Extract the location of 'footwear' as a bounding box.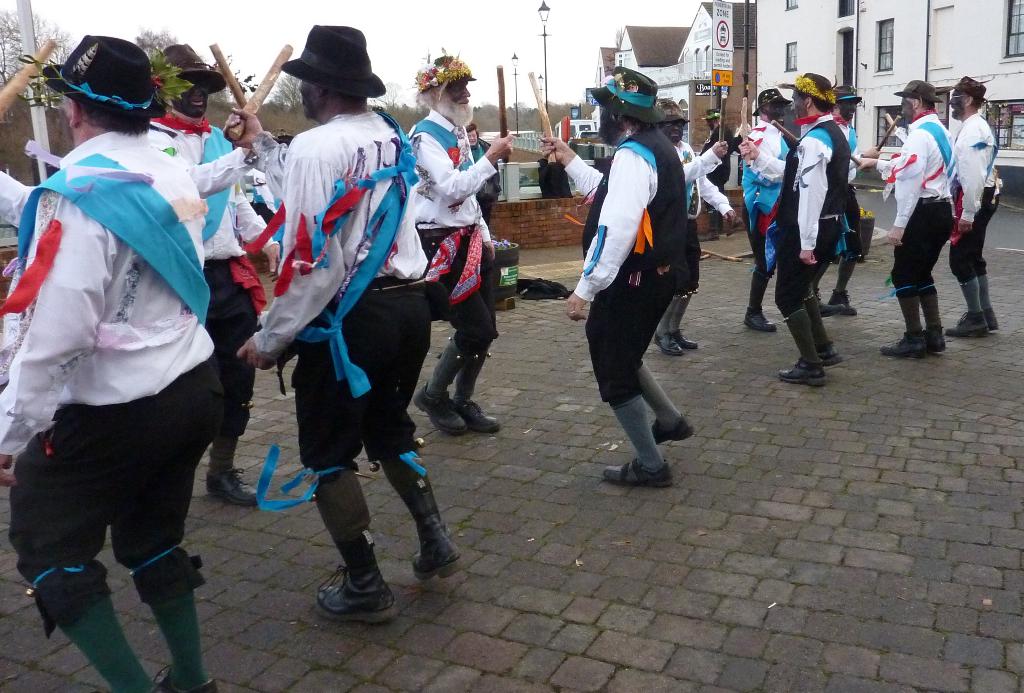
{"left": 601, "top": 455, "right": 675, "bottom": 487}.
